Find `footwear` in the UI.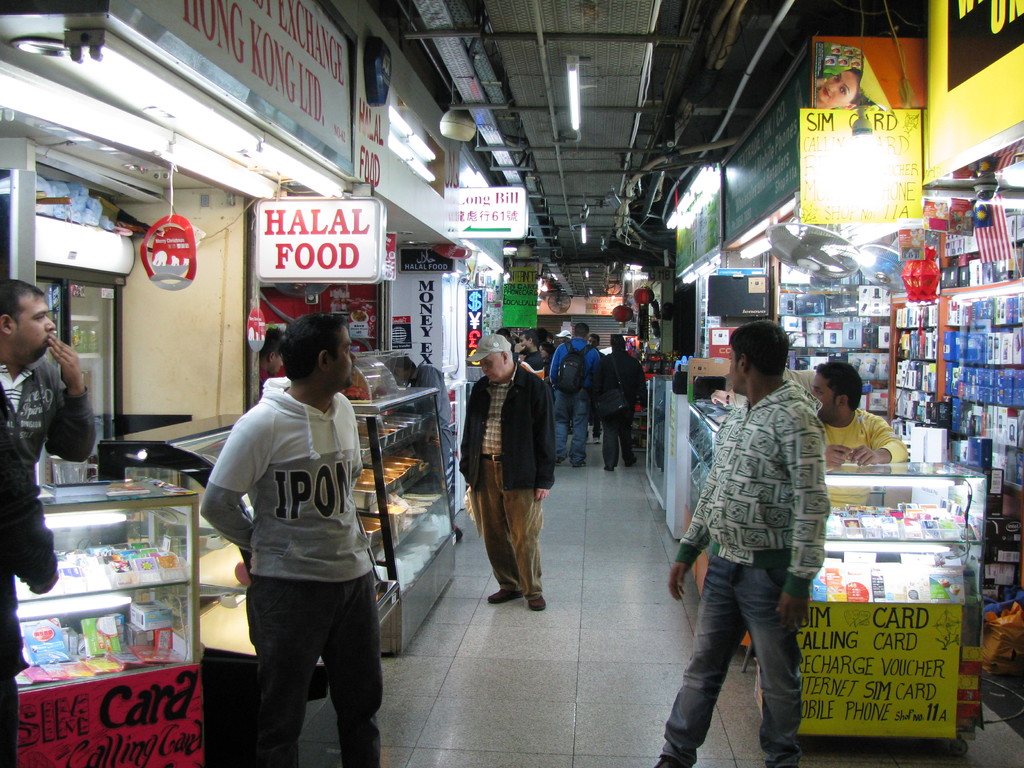
UI element at bbox(557, 458, 565, 463).
